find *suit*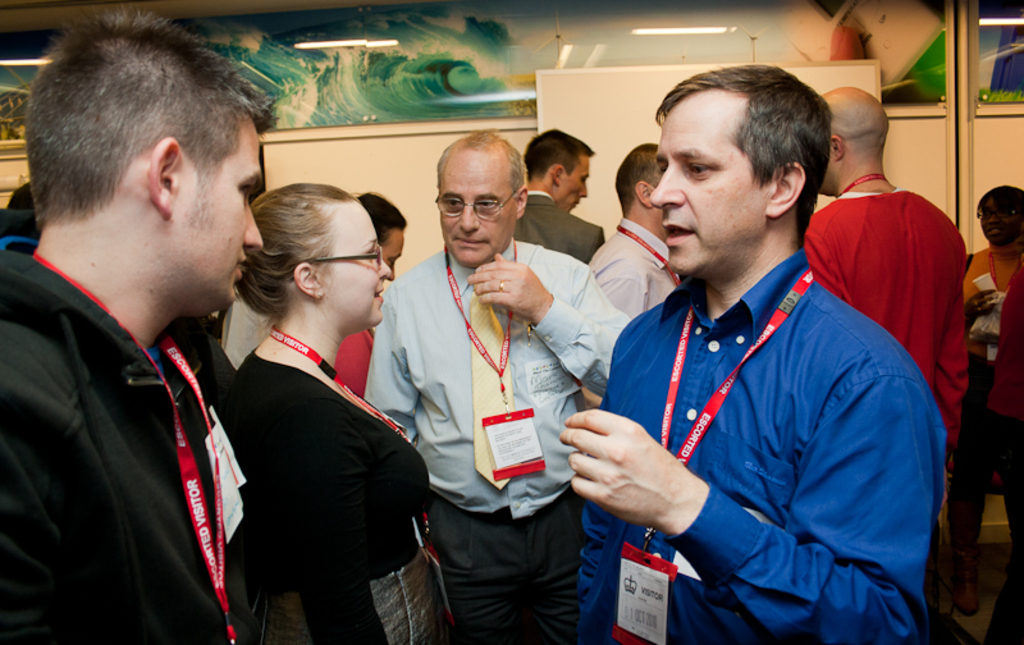
bbox=(512, 189, 605, 265)
